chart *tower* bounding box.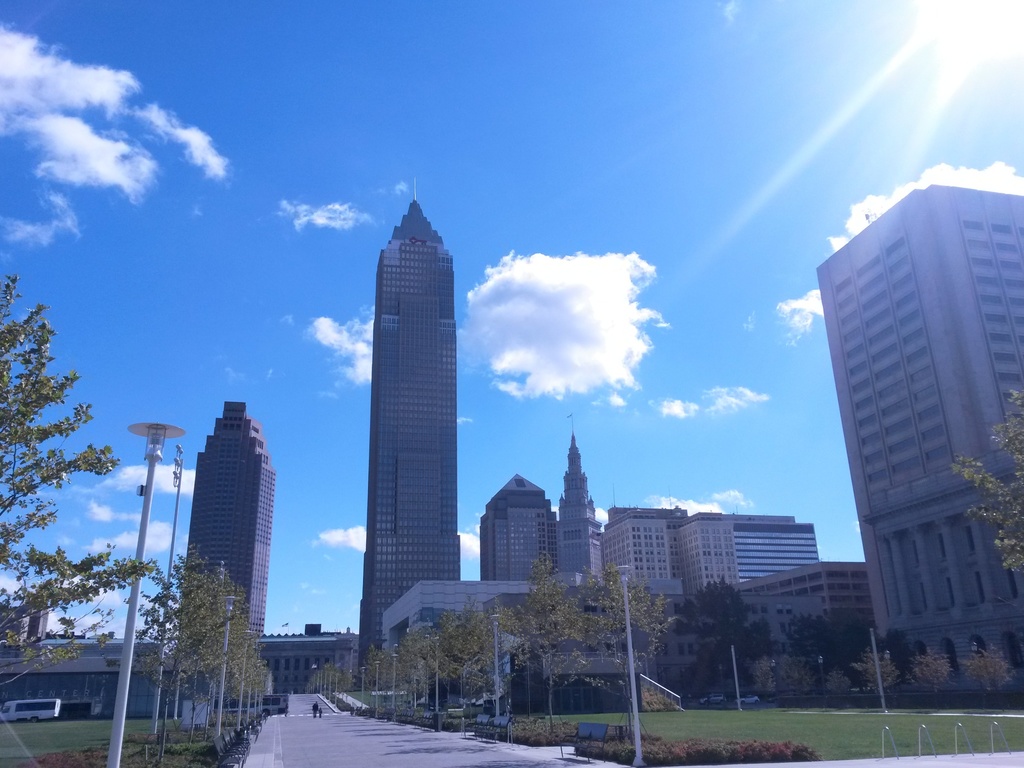
Charted: 556,416,597,588.
